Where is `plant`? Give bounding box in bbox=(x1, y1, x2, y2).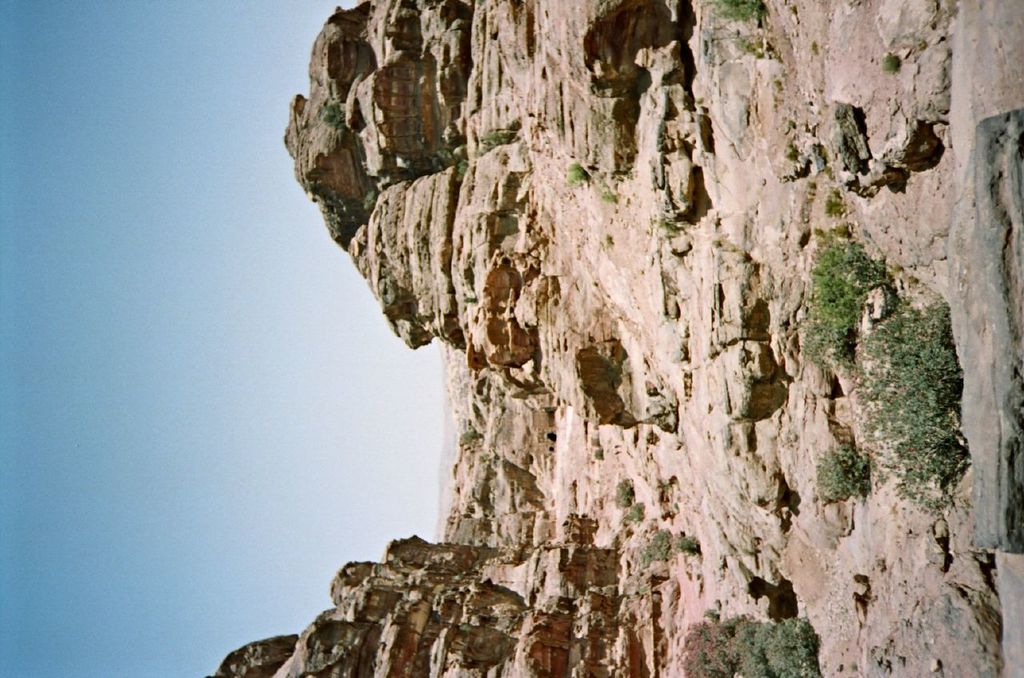
bbox=(677, 618, 820, 677).
